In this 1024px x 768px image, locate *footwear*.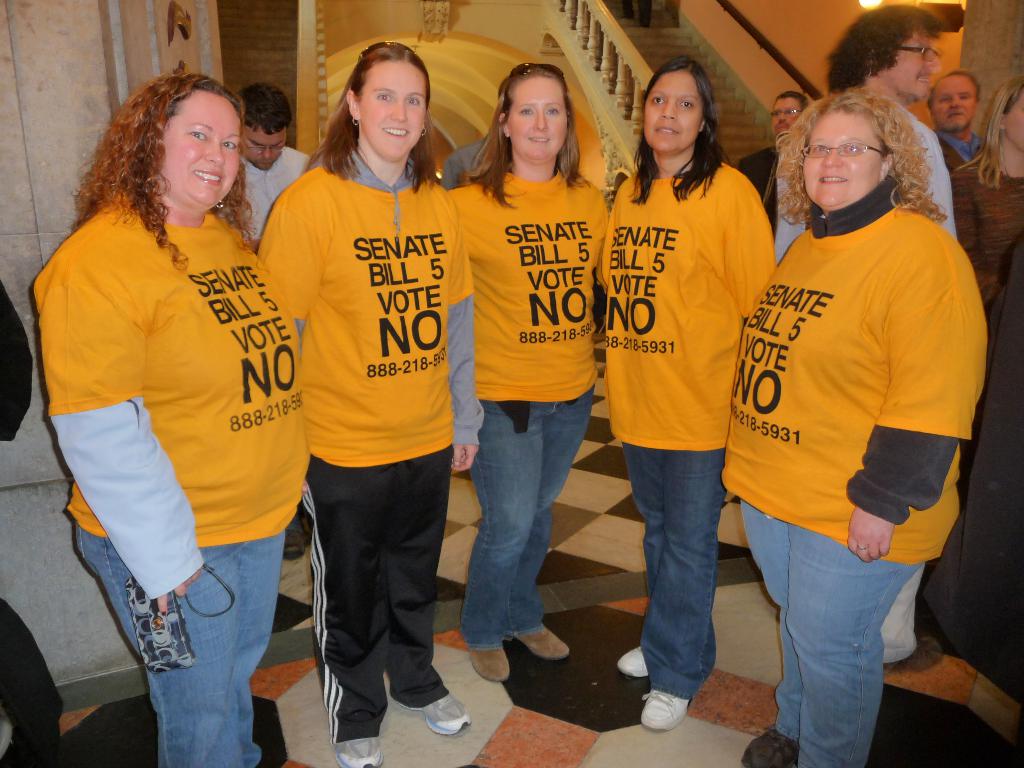
Bounding box: {"x1": 618, "y1": 646, "x2": 650, "y2": 682}.
